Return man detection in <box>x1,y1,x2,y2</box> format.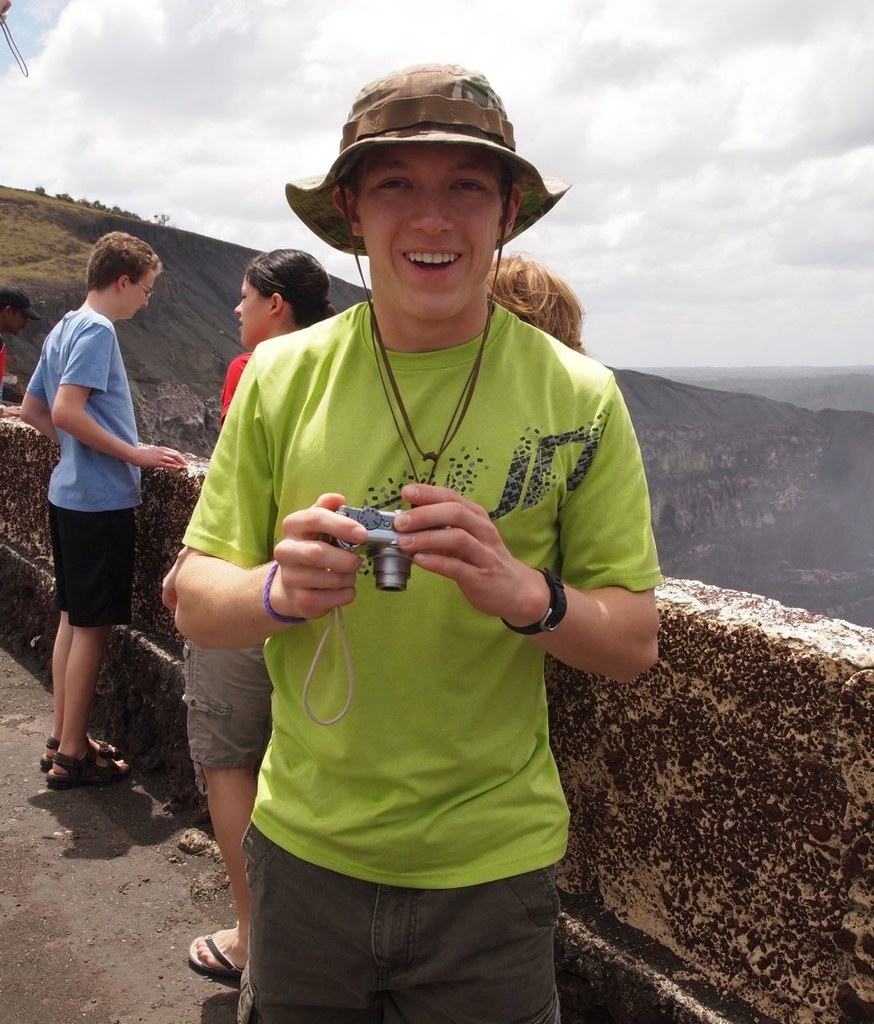
<box>16,189,191,806</box>.
